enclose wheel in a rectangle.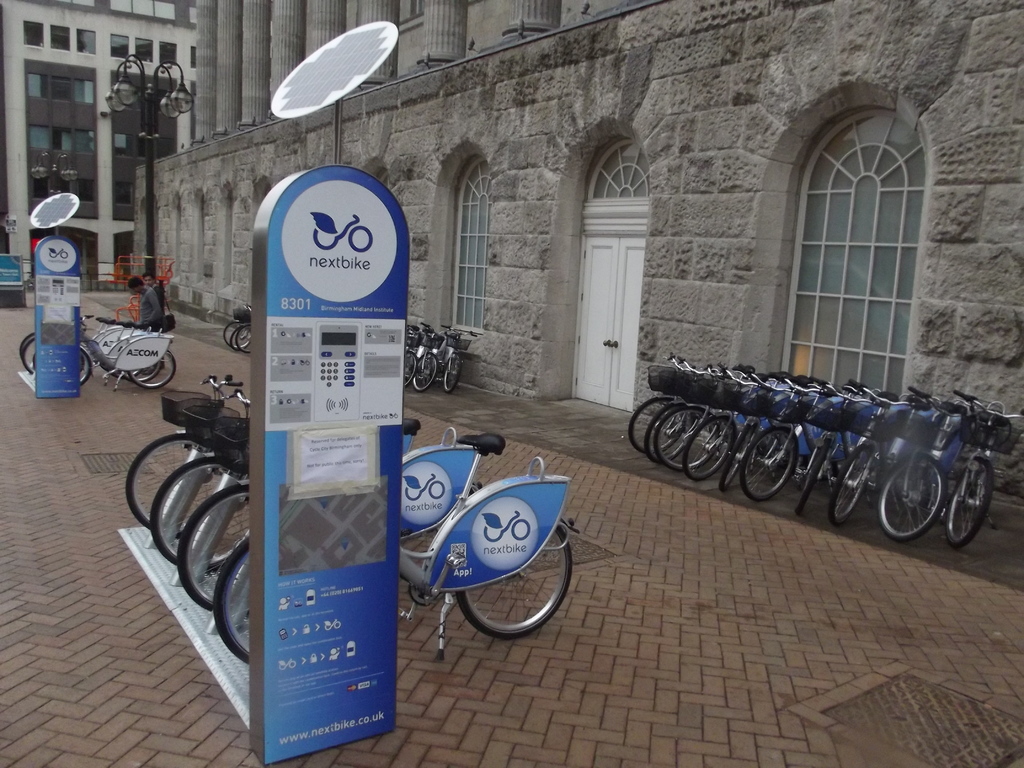
bbox=(796, 435, 835, 516).
